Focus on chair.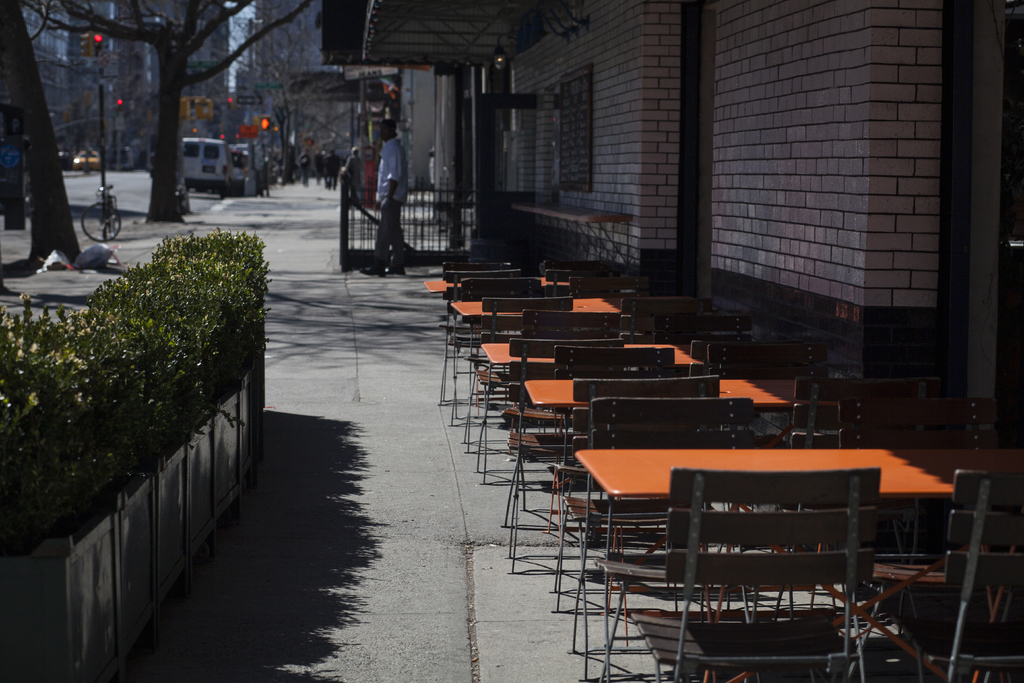
Focused at 787,377,952,445.
